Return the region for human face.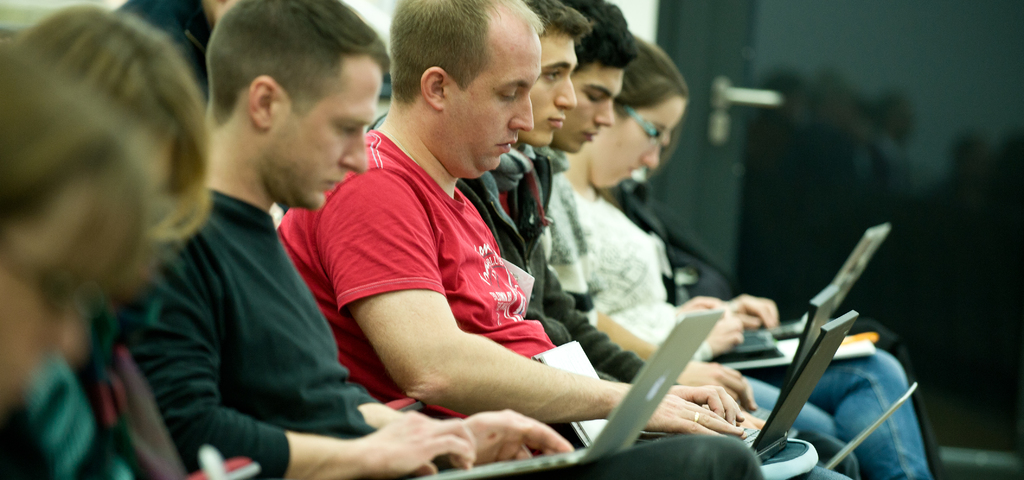
[551, 68, 623, 150].
